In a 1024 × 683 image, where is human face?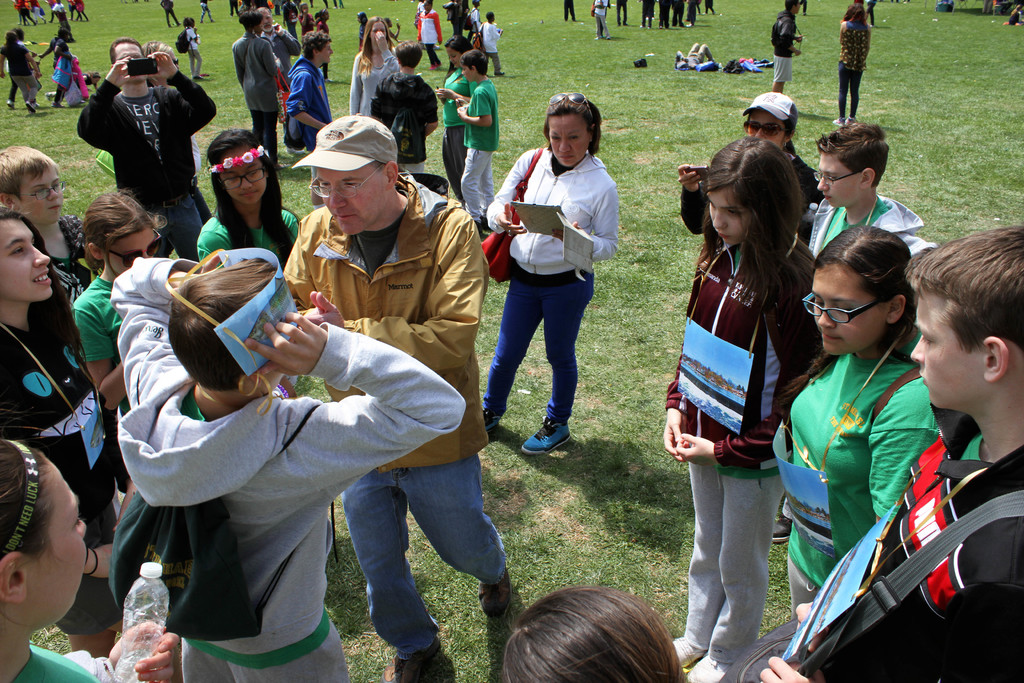
(left=703, top=185, right=748, bottom=242).
